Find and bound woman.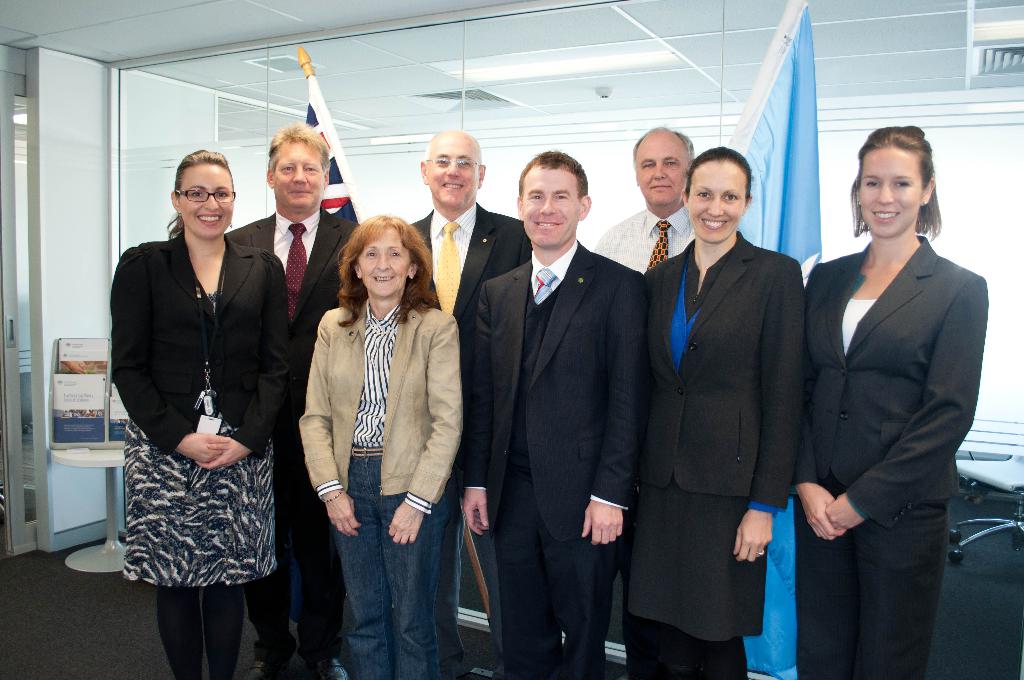
Bound: 803,124,988,679.
